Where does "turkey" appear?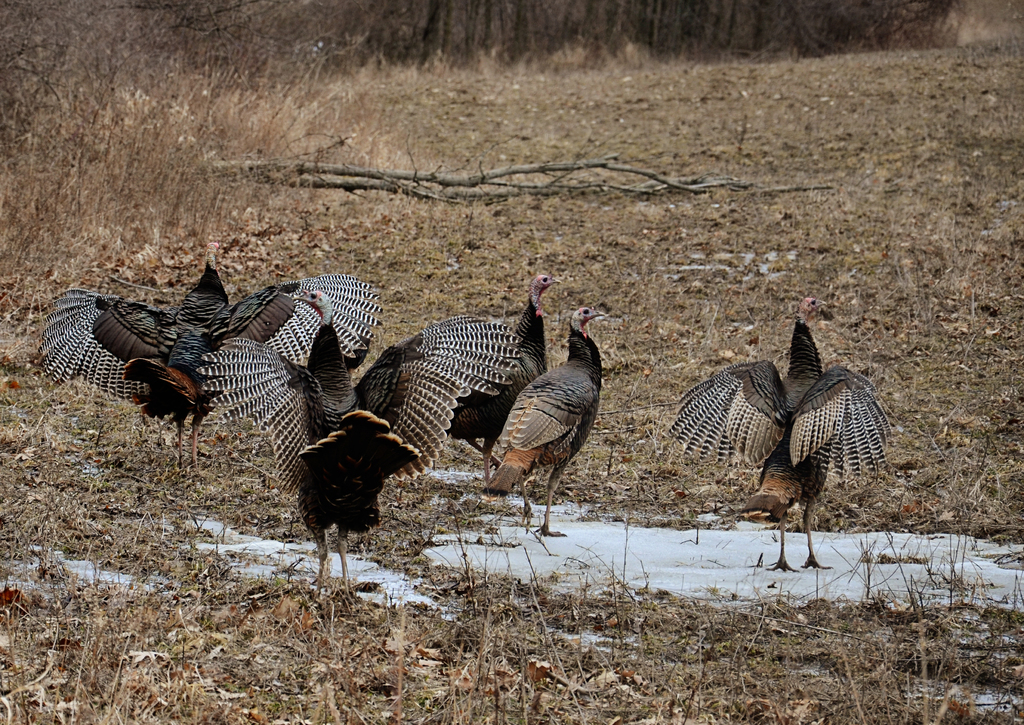
Appears at left=387, top=273, right=566, bottom=491.
